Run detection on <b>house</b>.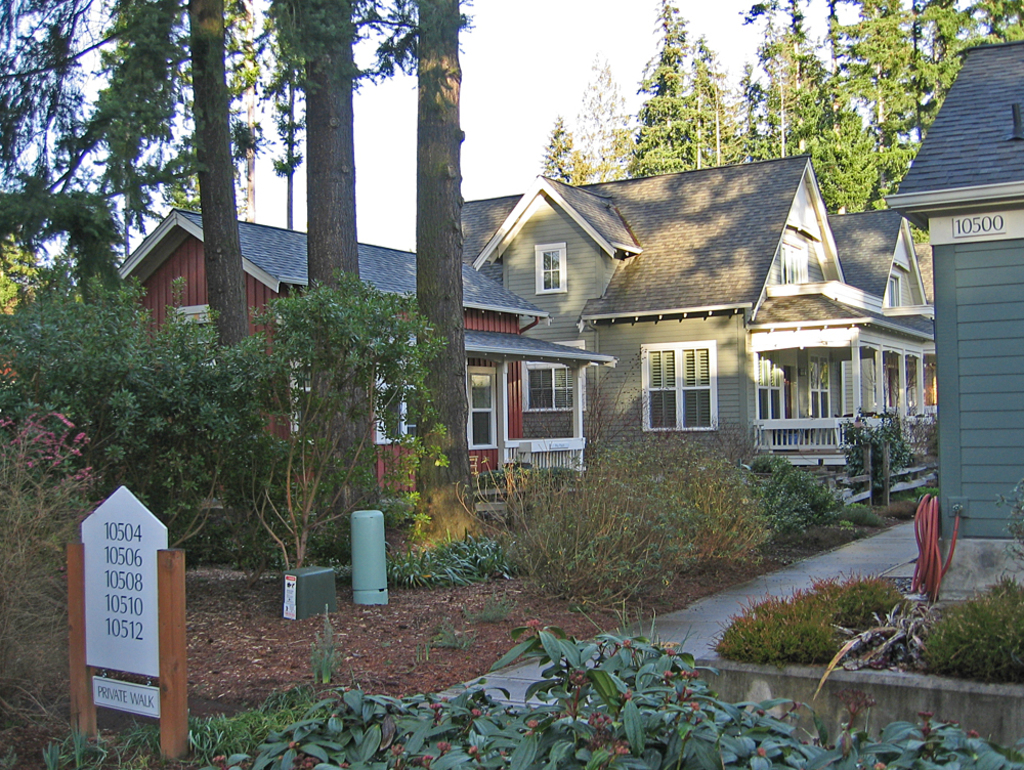
Result: crop(112, 200, 615, 538).
